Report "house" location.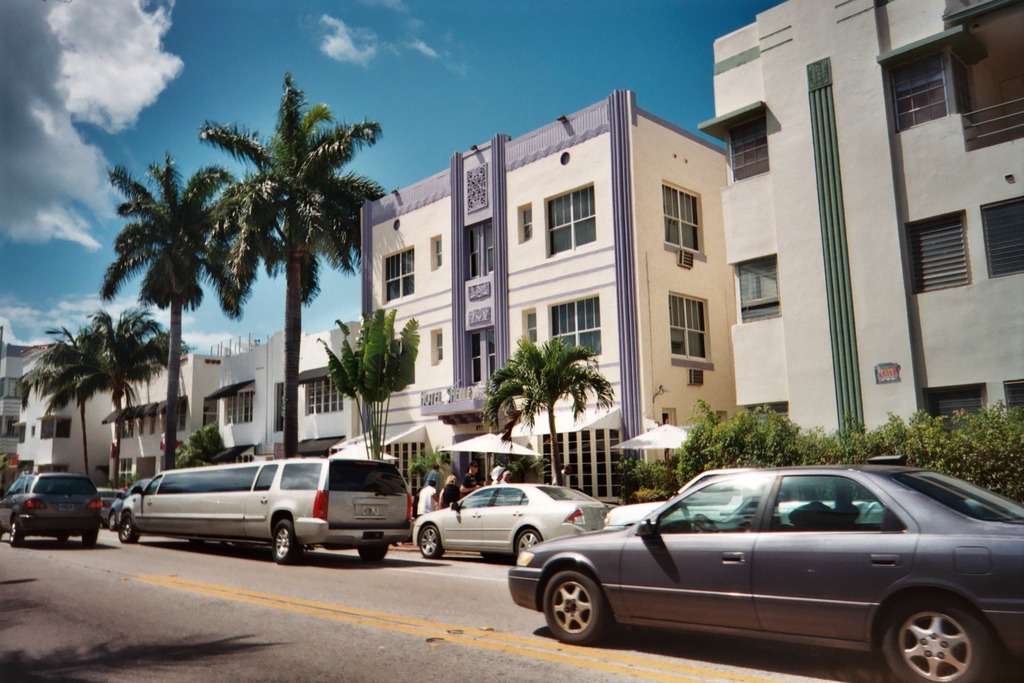
Report: [left=350, top=87, right=749, bottom=476].
